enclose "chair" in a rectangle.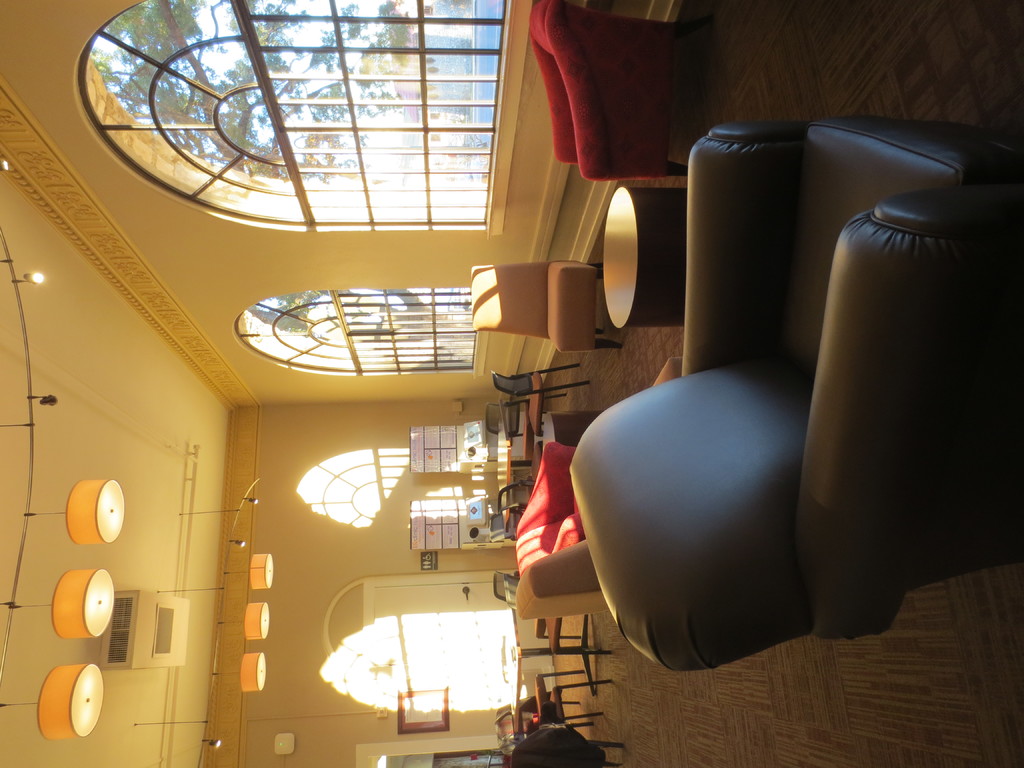
crop(536, 87, 1014, 746).
